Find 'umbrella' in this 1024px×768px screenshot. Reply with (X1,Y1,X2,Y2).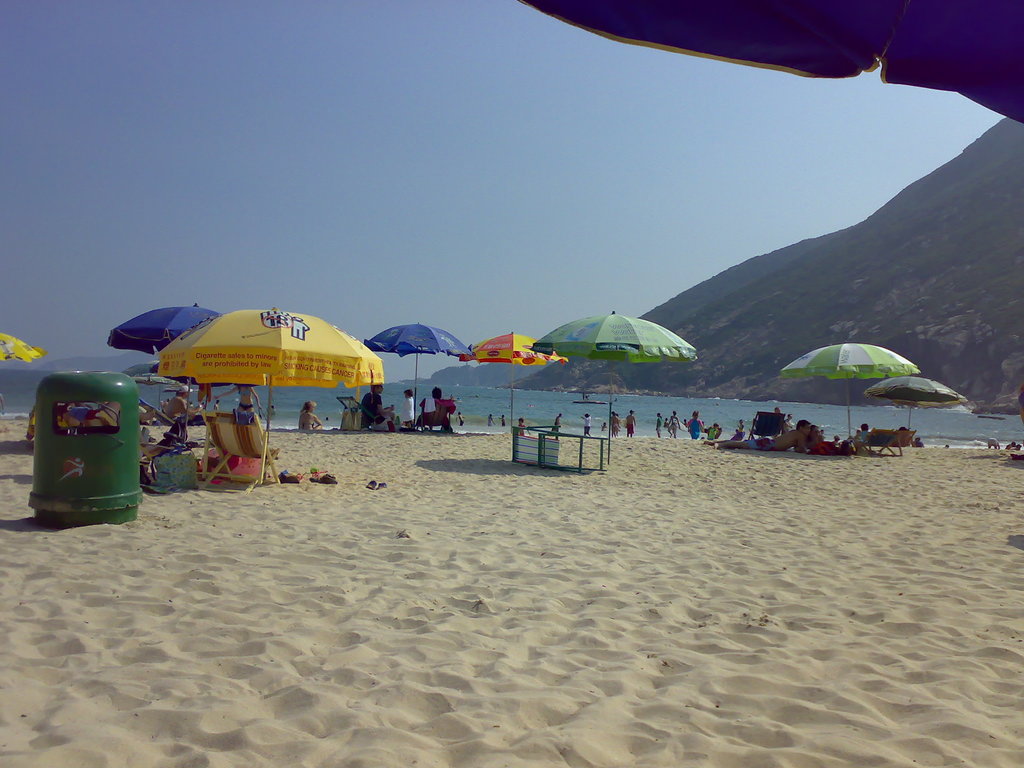
(106,305,218,429).
